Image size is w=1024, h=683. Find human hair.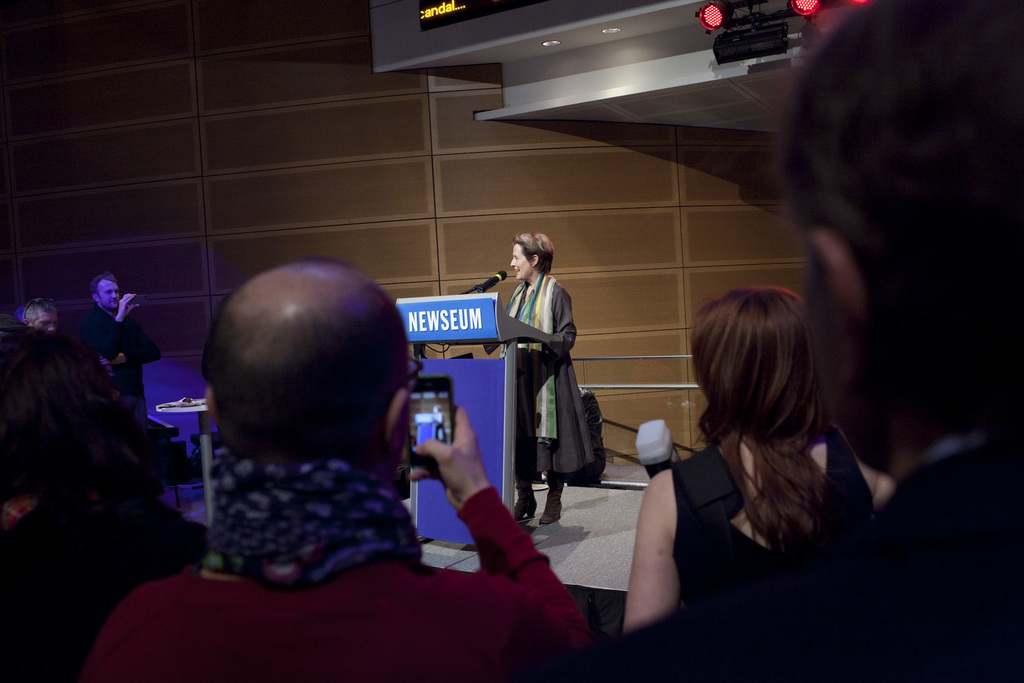
(left=512, top=233, right=554, bottom=273).
